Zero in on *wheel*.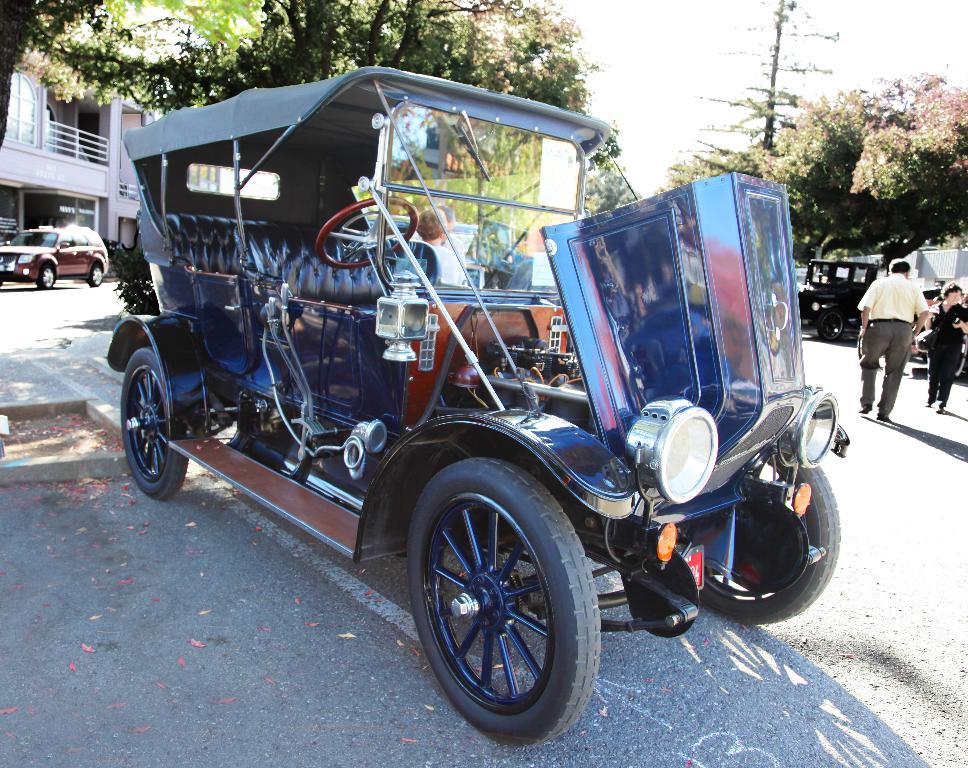
Zeroed in: bbox=(85, 264, 102, 283).
